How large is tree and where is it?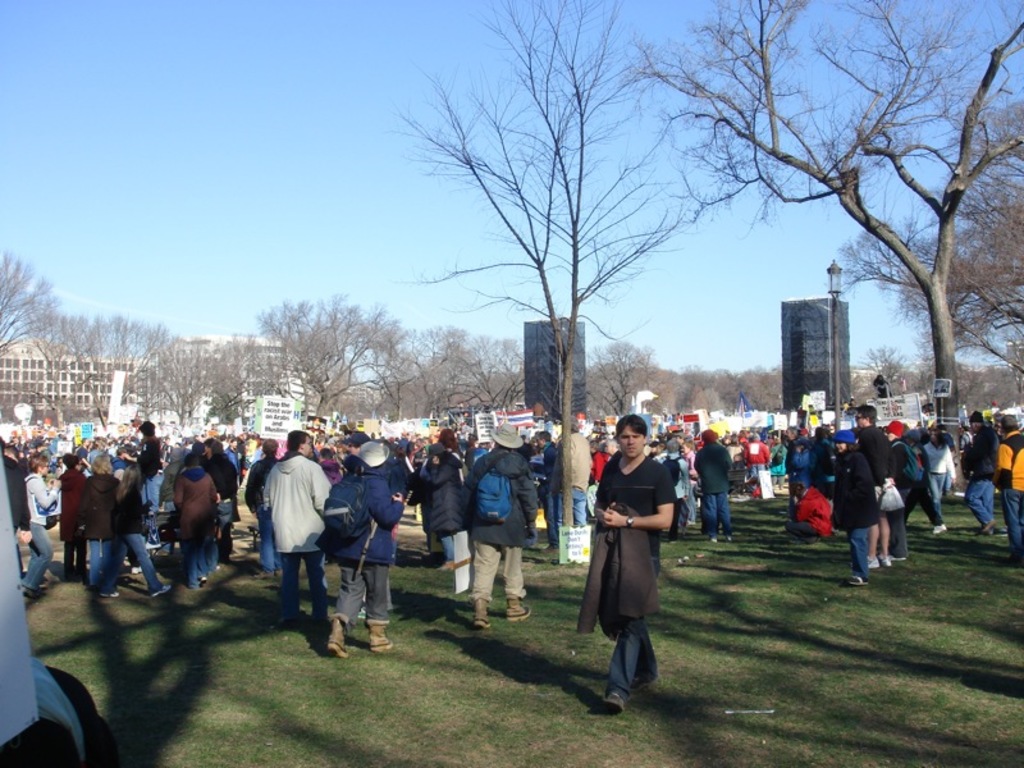
Bounding box: locate(0, 247, 63, 379).
